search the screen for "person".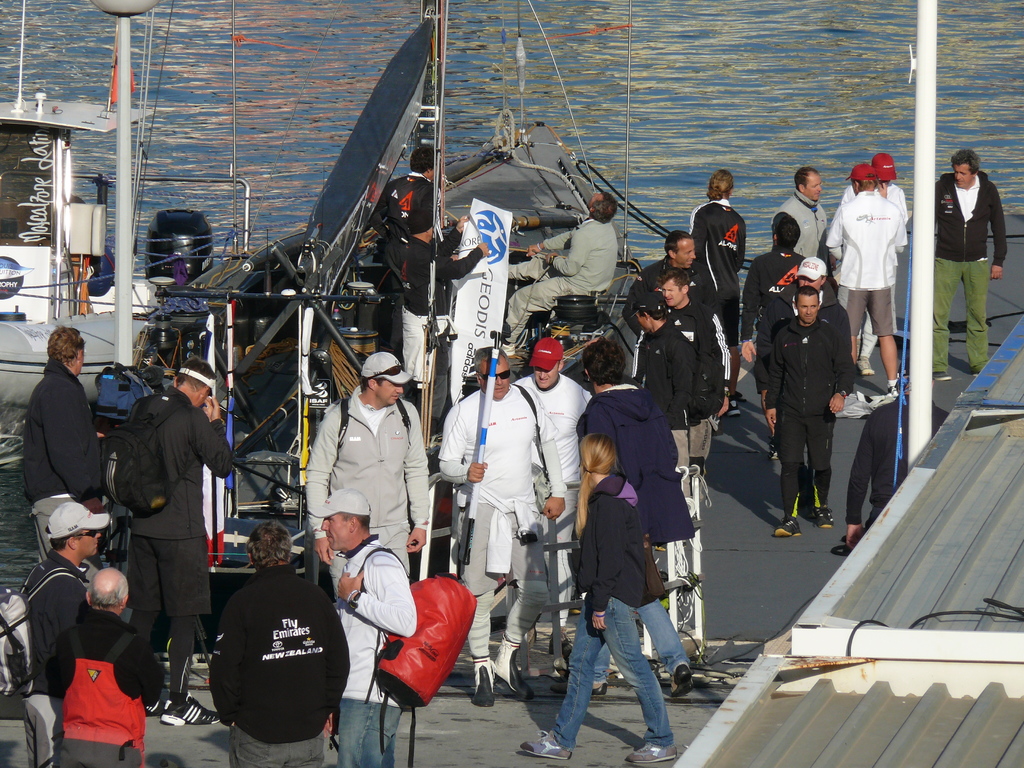
Found at x1=518, y1=433, x2=680, y2=765.
